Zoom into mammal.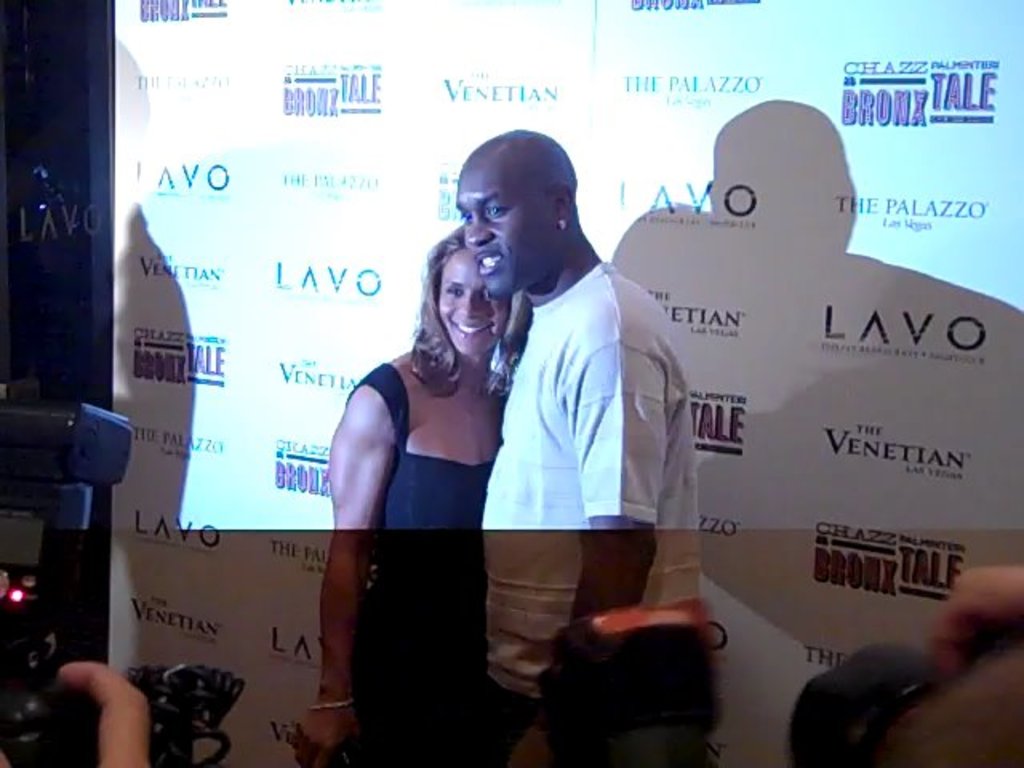
Zoom target: select_region(438, 139, 694, 702).
